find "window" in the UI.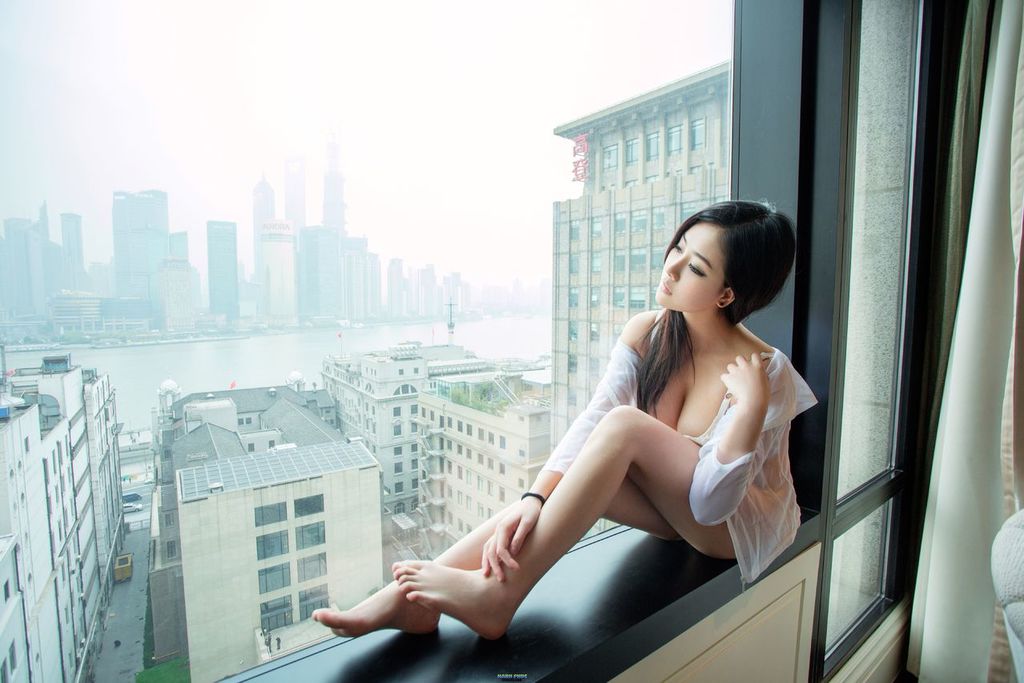
UI element at select_region(610, 280, 620, 309).
